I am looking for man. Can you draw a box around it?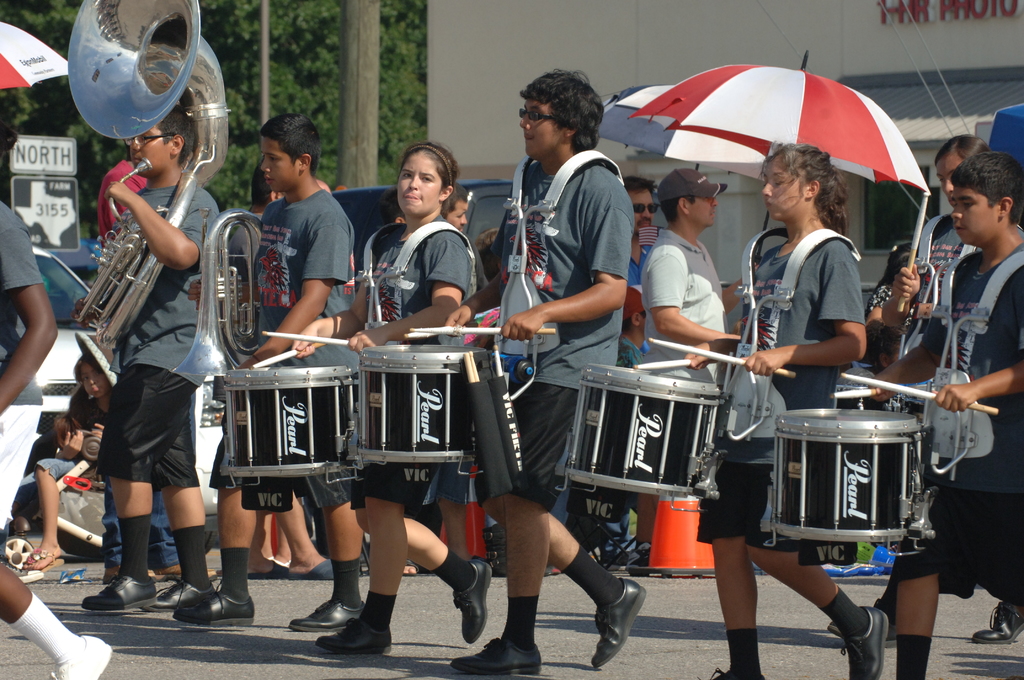
Sure, the bounding box is (636, 168, 749, 574).
